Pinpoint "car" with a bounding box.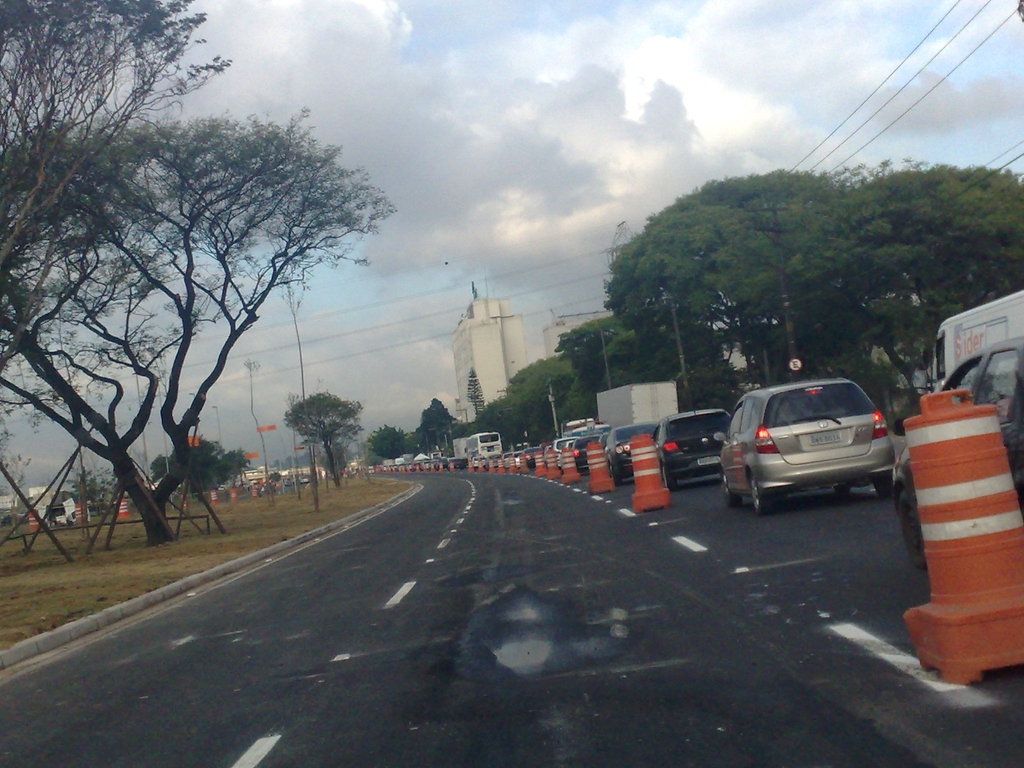
detection(434, 460, 446, 468).
